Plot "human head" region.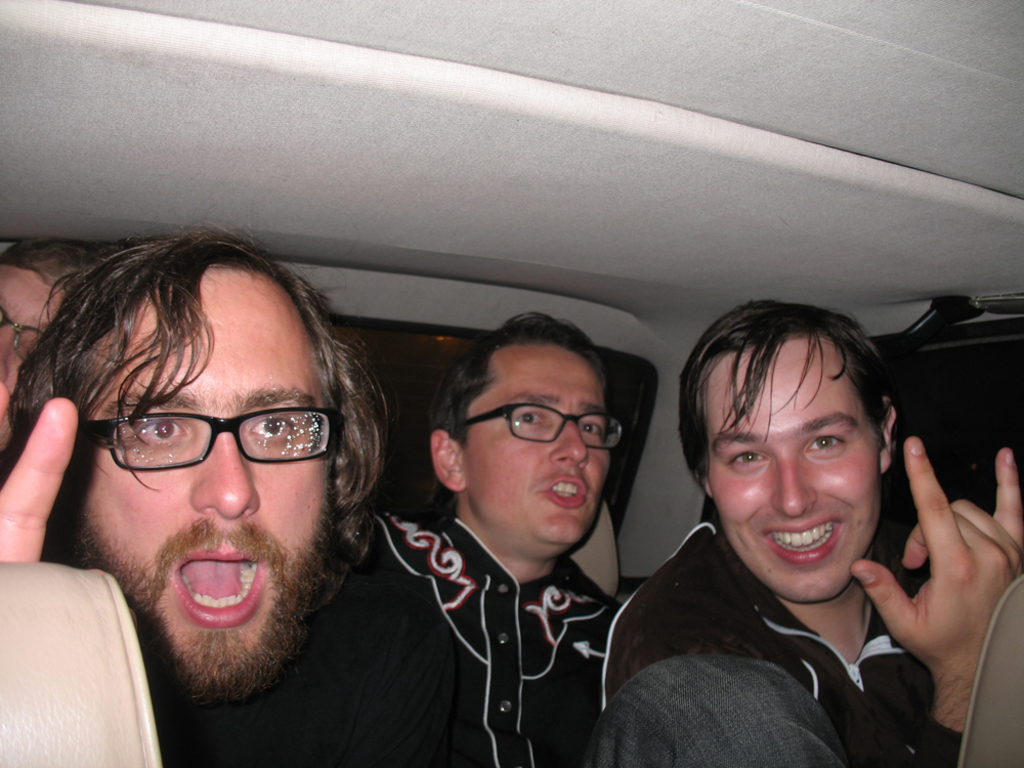
Plotted at {"x1": 425, "y1": 308, "x2": 624, "y2": 563}.
